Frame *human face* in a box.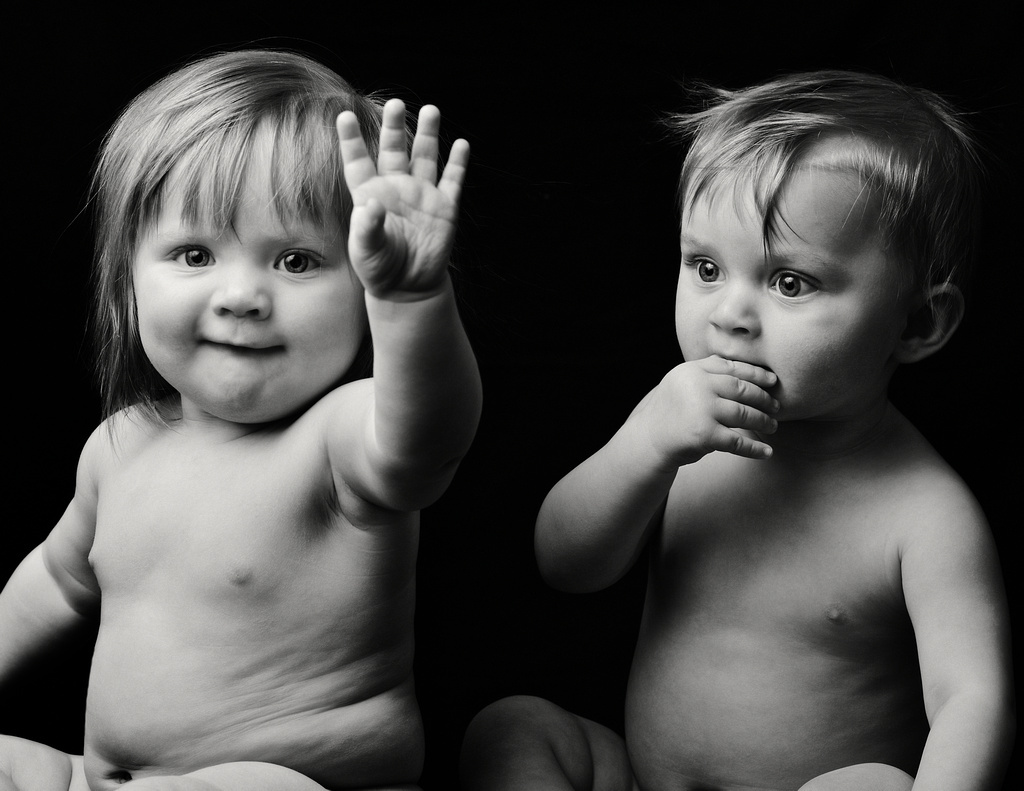
box=[672, 166, 909, 430].
